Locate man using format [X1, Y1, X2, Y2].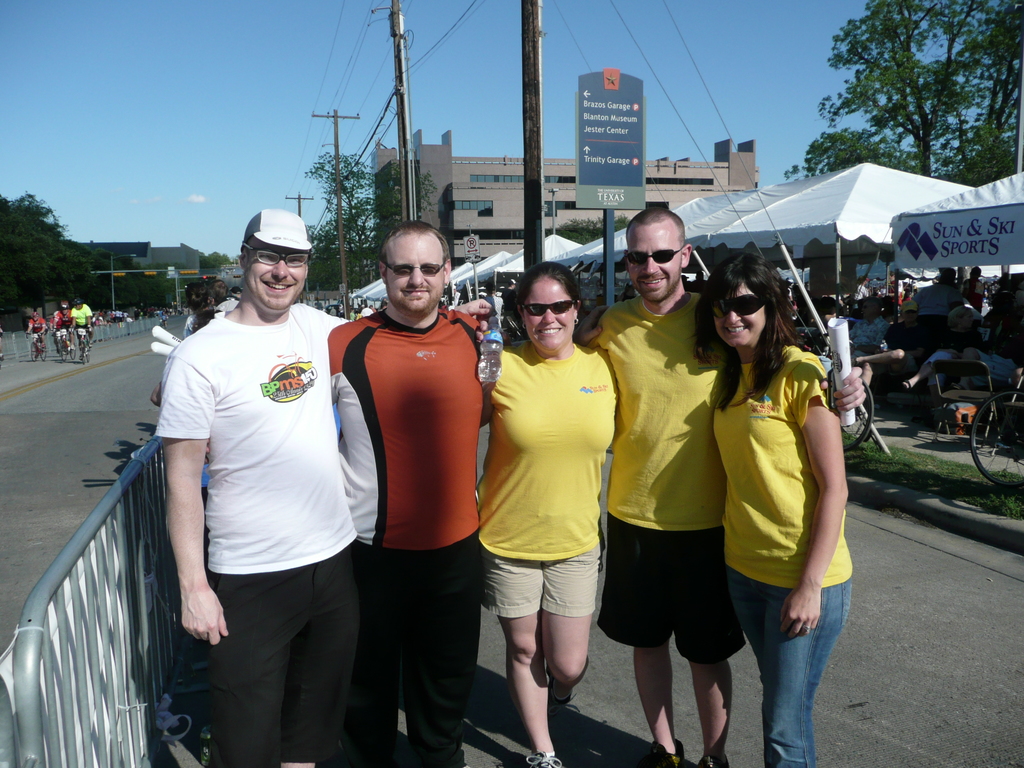
[960, 266, 984, 319].
